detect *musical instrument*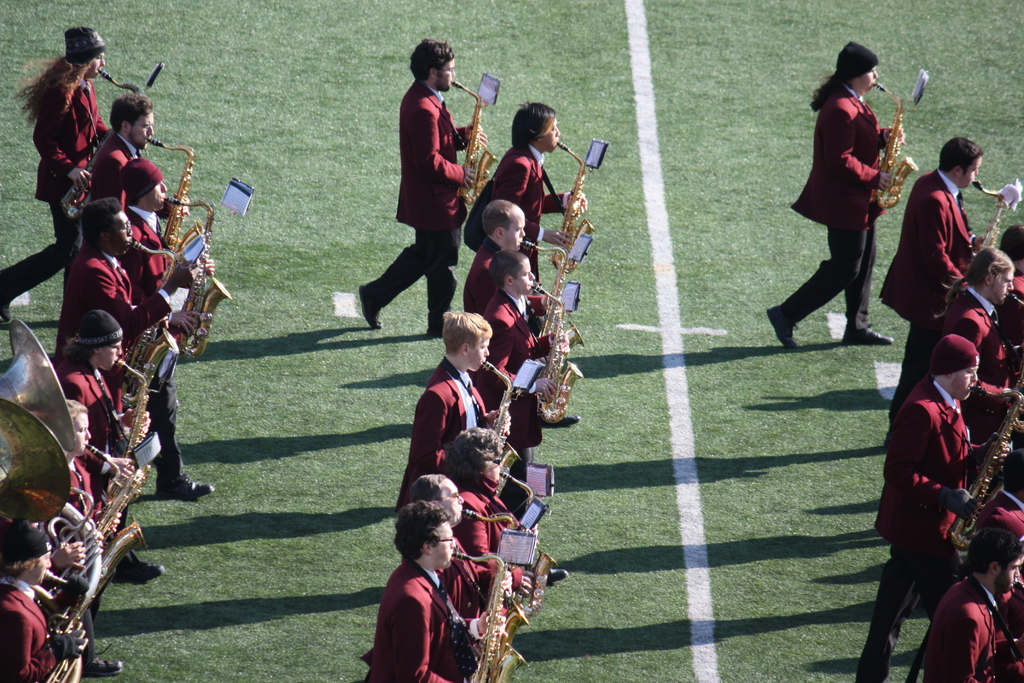
<box>60,62,150,222</box>
